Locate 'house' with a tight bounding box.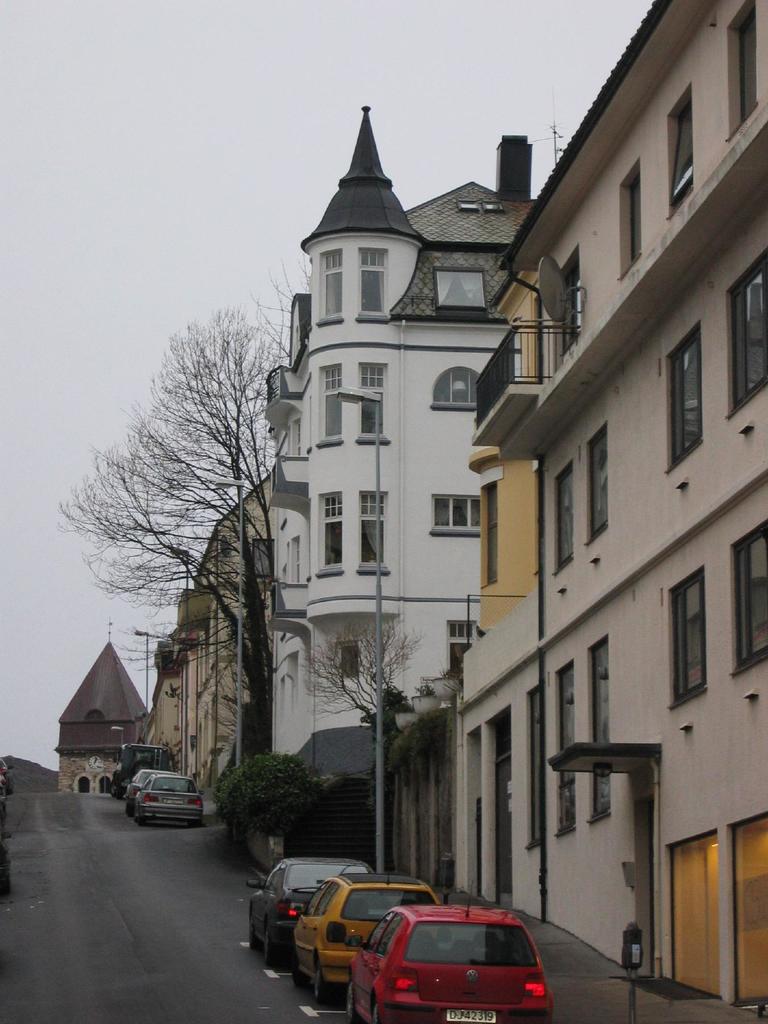
crop(159, 486, 259, 799).
